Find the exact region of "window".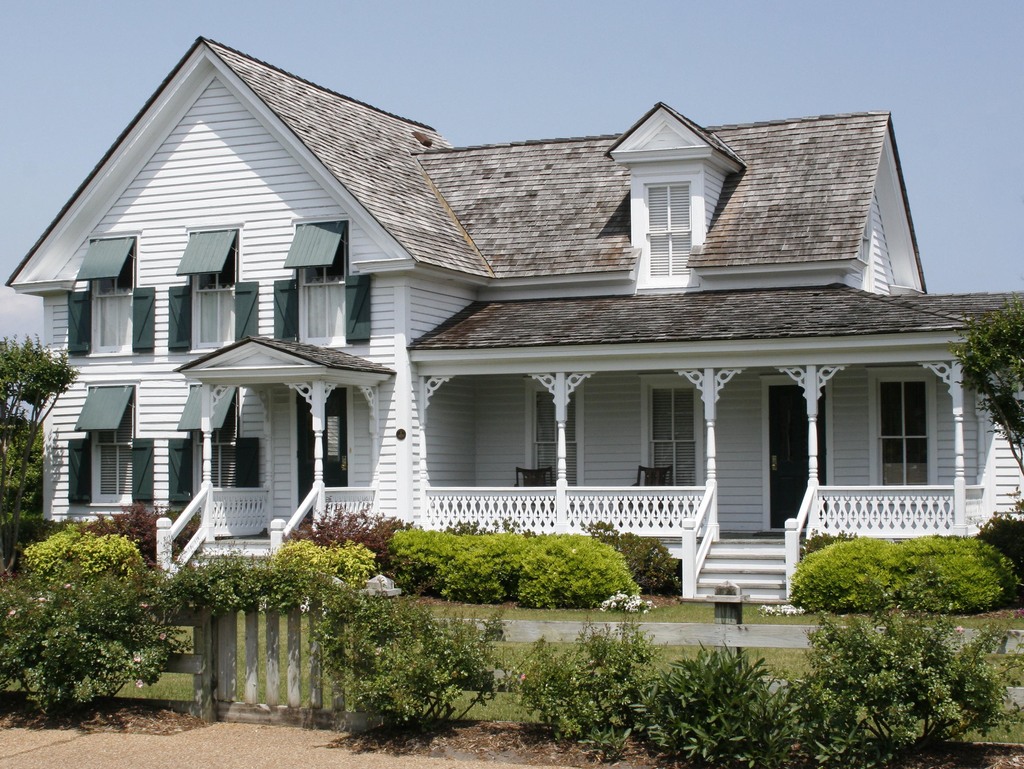
Exact region: (870,366,940,487).
